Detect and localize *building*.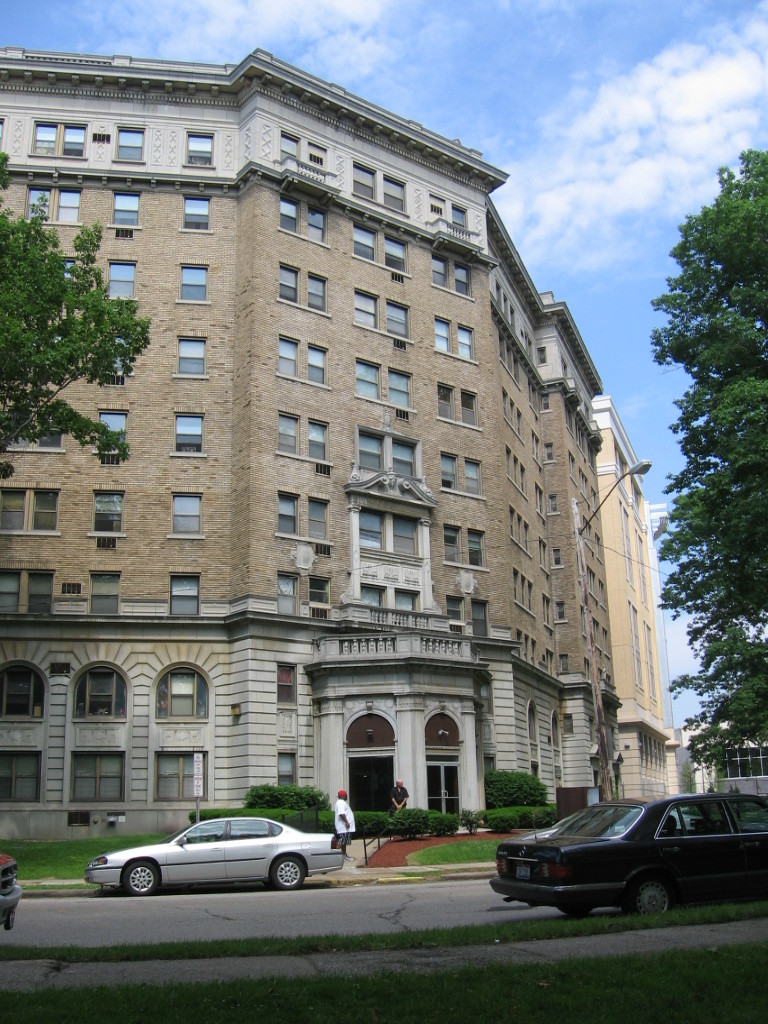
Localized at bbox(676, 716, 767, 803).
